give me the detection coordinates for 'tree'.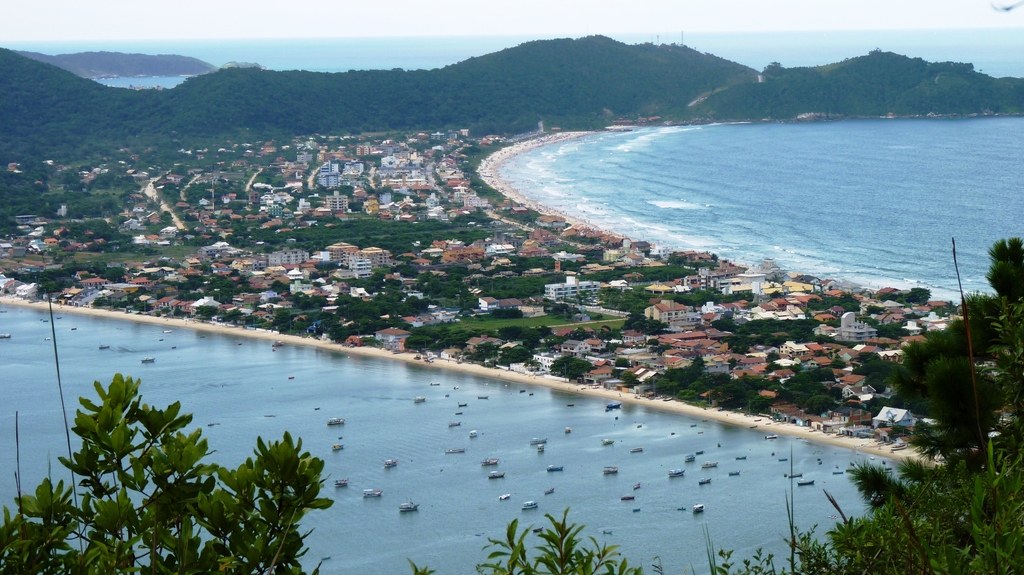
box=[496, 346, 536, 371].
